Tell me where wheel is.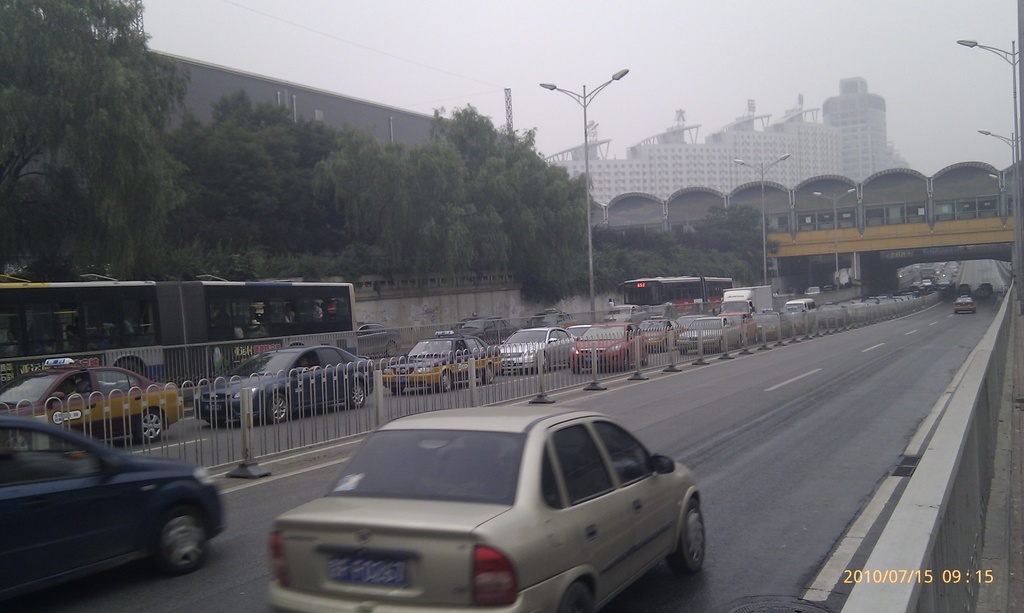
wheel is at [left=394, top=385, right=404, bottom=391].
